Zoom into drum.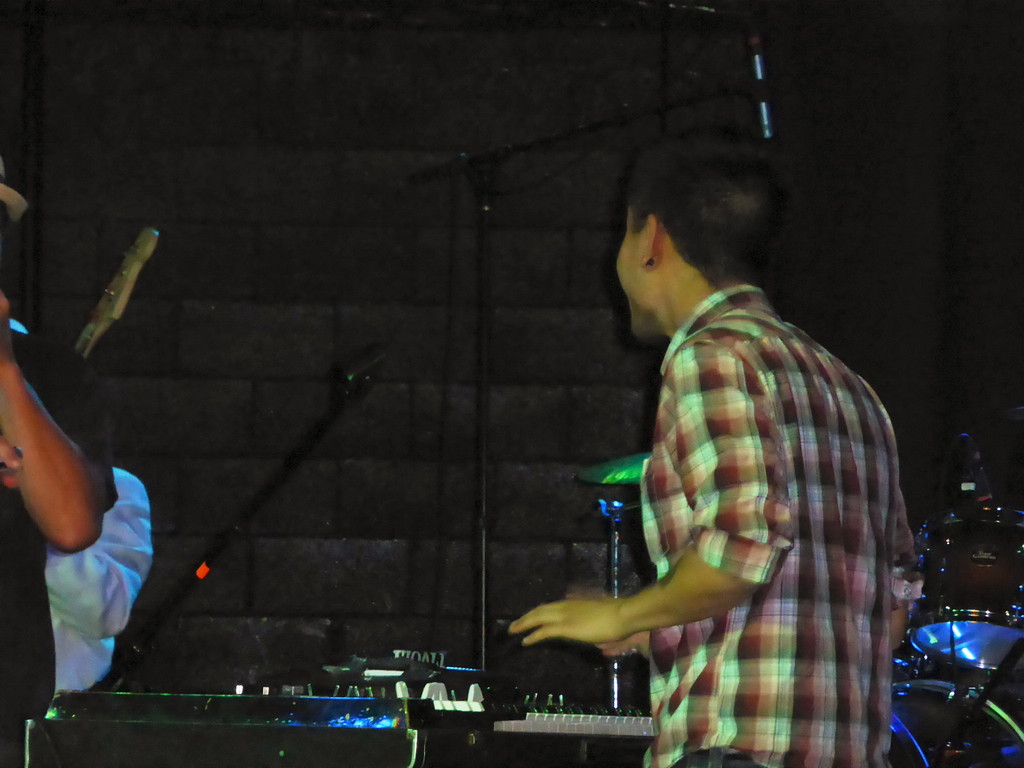
Zoom target: {"left": 890, "top": 677, "right": 1023, "bottom": 767}.
